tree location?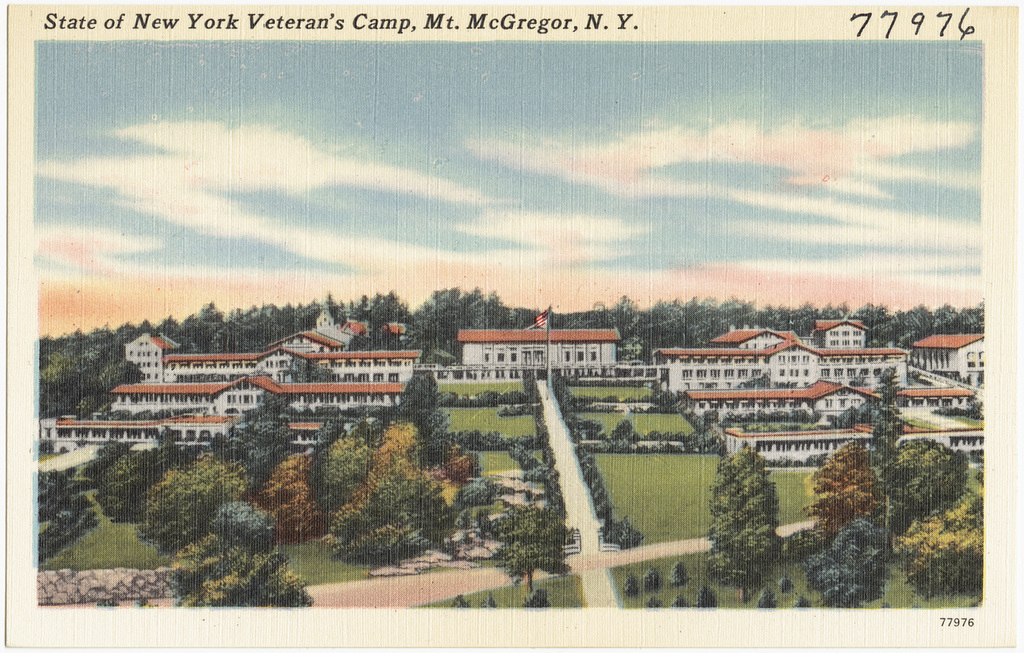
[left=880, top=437, right=972, bottom=543]
